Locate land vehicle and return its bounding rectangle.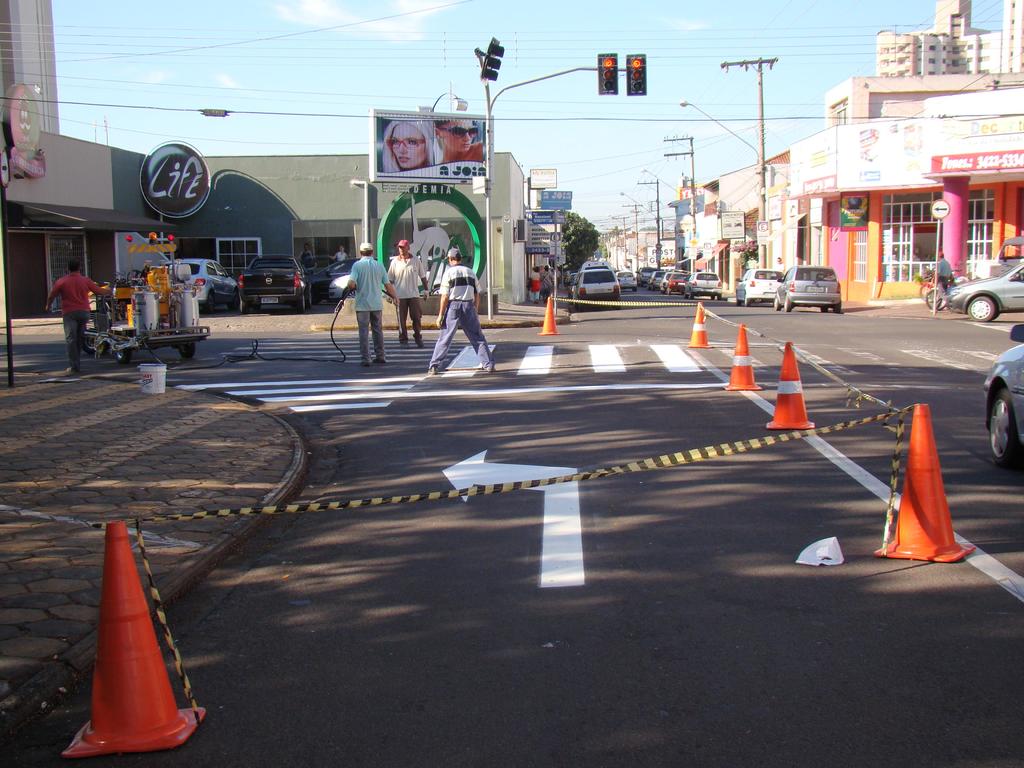
<region>580, 259, 615, 275</region>.
